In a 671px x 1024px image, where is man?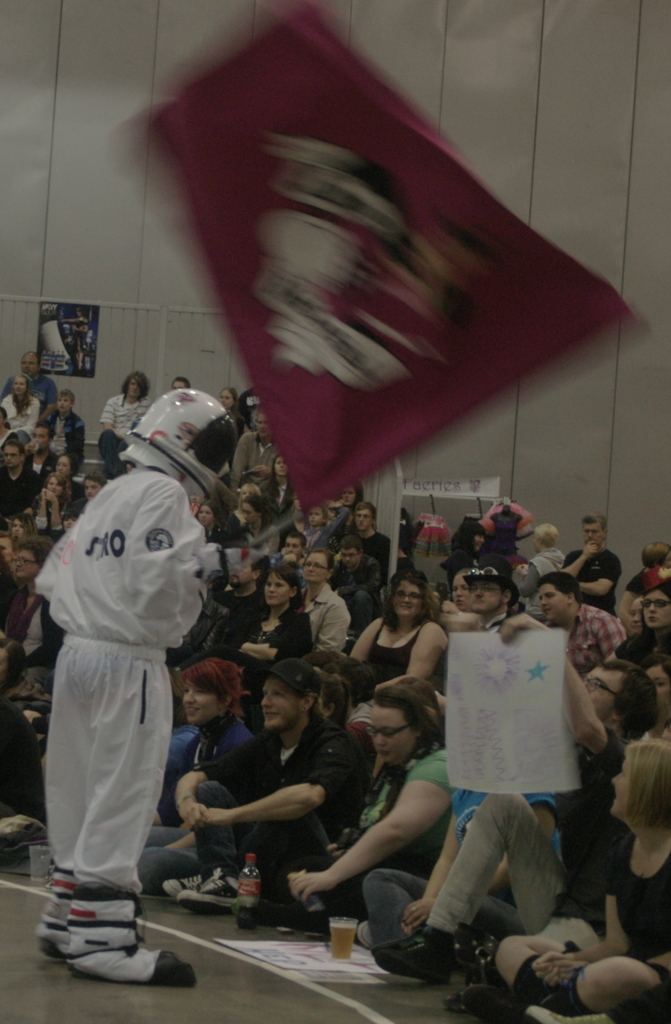
<region>542, 573, 628, 671</region>.
